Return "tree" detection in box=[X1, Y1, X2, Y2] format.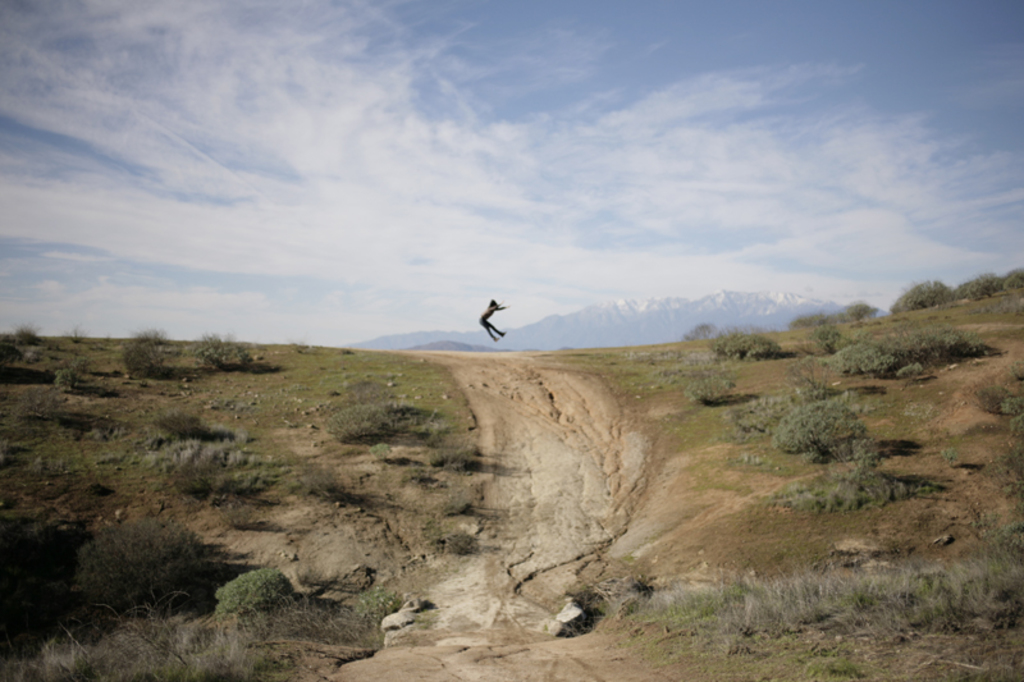
box=[824, 303, 879, 322].
